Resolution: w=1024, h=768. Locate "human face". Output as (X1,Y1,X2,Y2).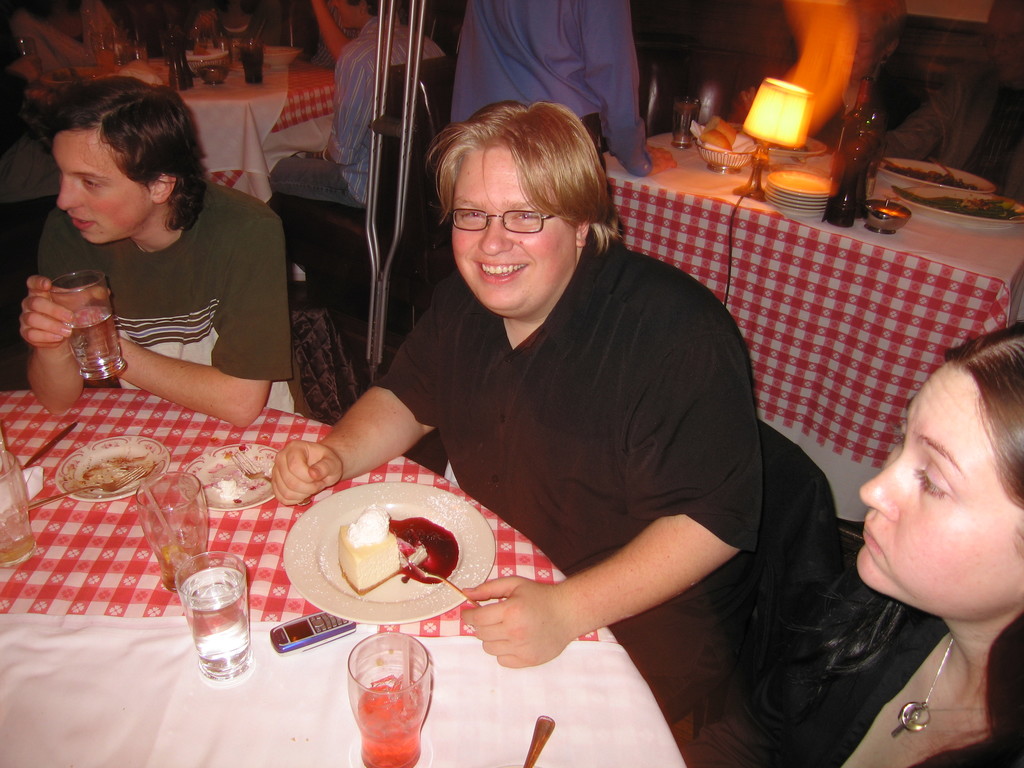
(52,127,152,239).
